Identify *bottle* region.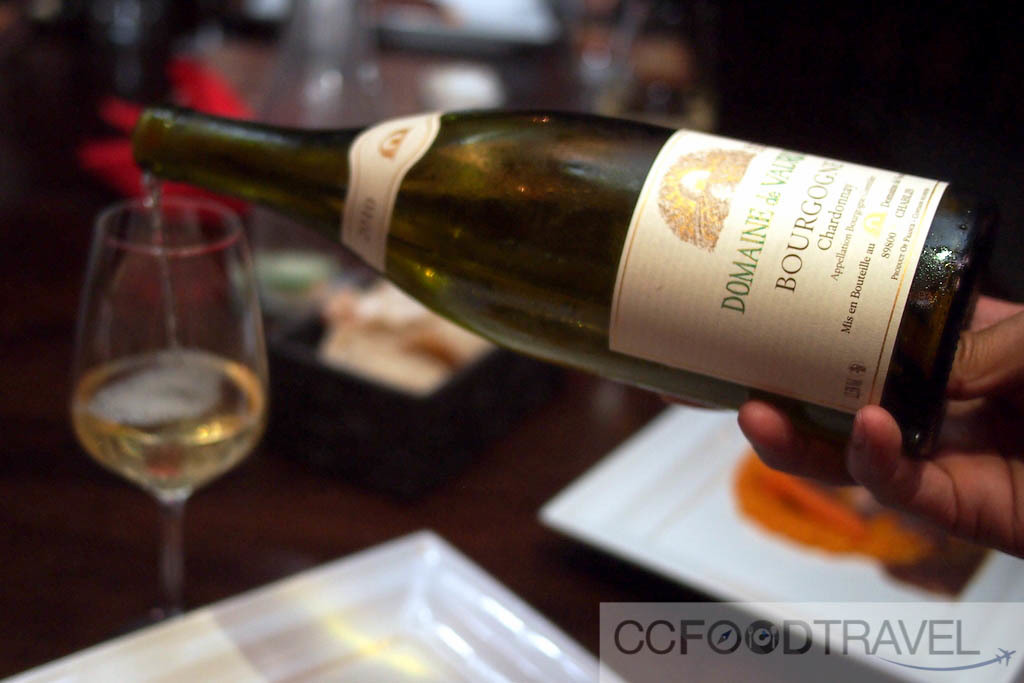
Region: crop(154, 93, 991, 453).
